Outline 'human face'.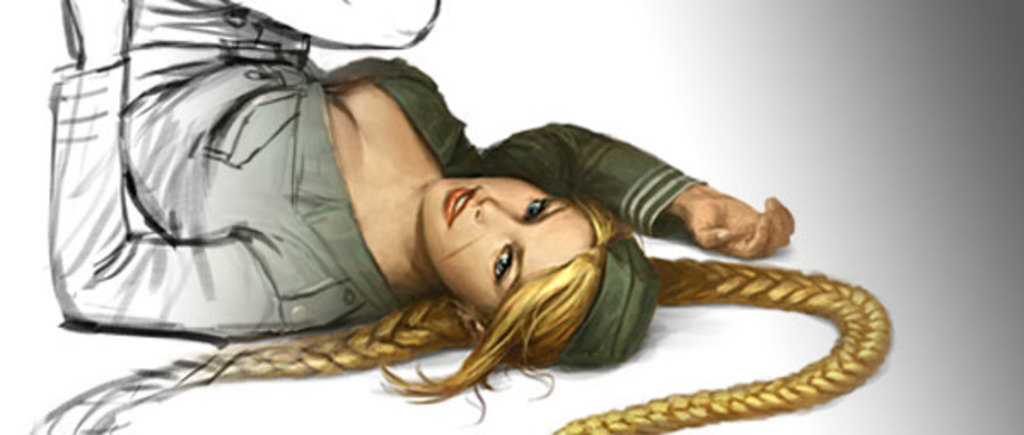
Outline: bbox=(422, 181, 599, 302).
